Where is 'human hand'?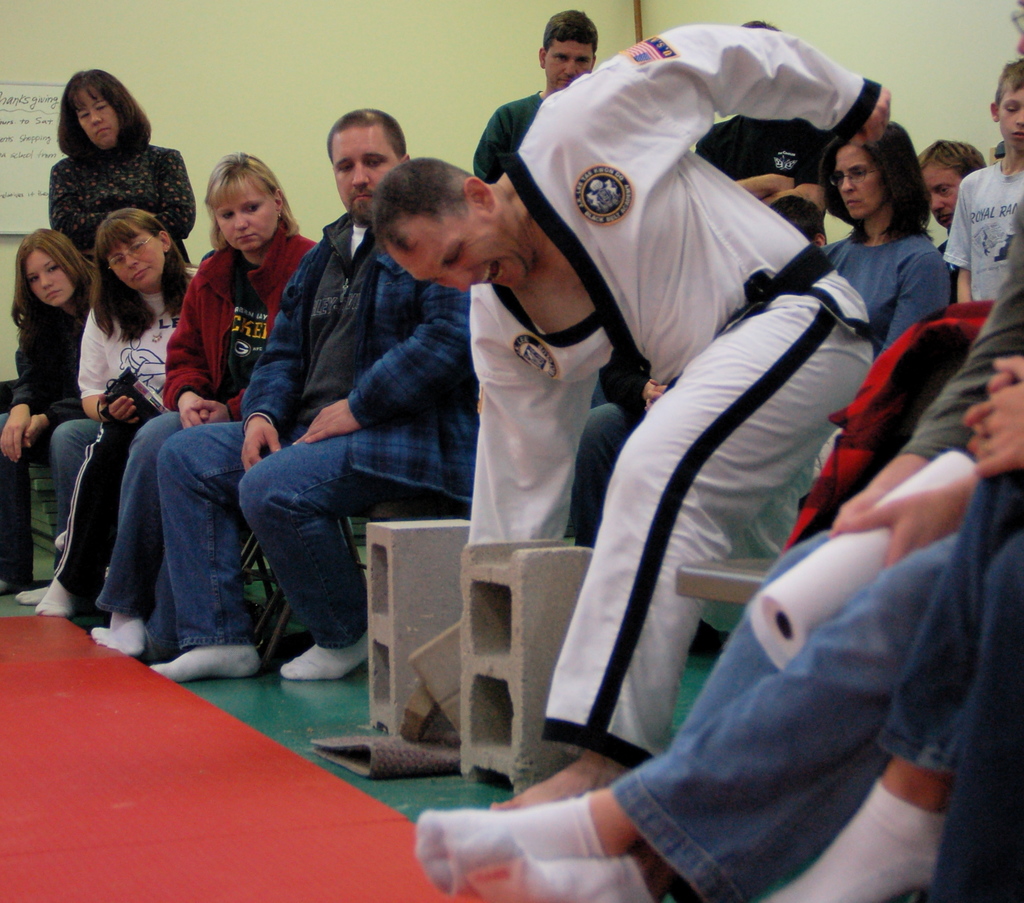
828,479,890,539.
